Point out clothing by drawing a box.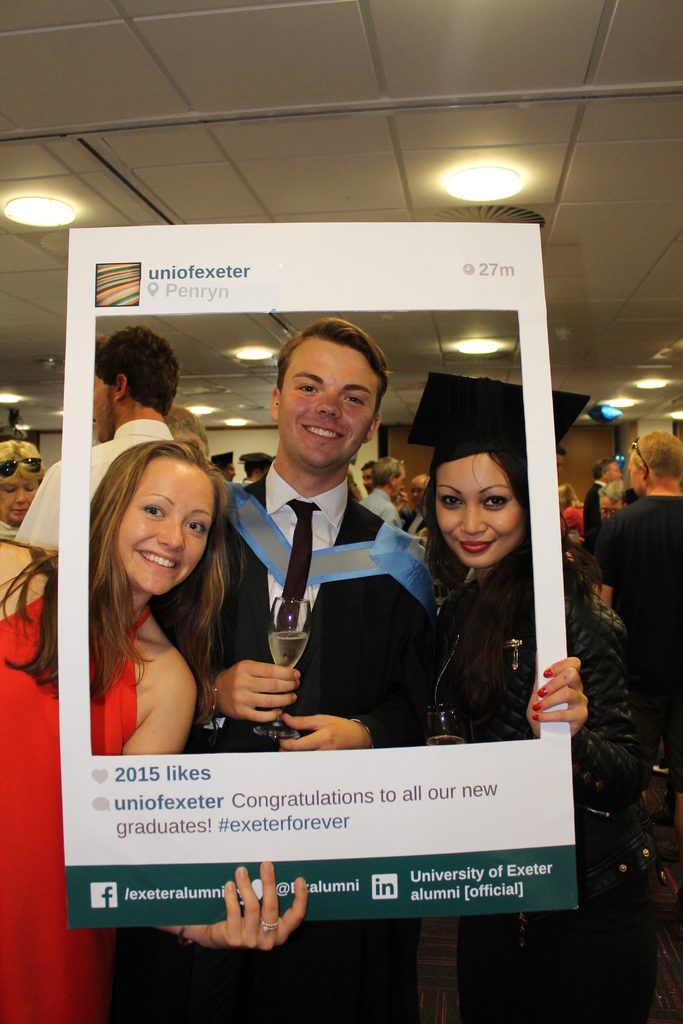
detection(562, 470, 682, 808).
